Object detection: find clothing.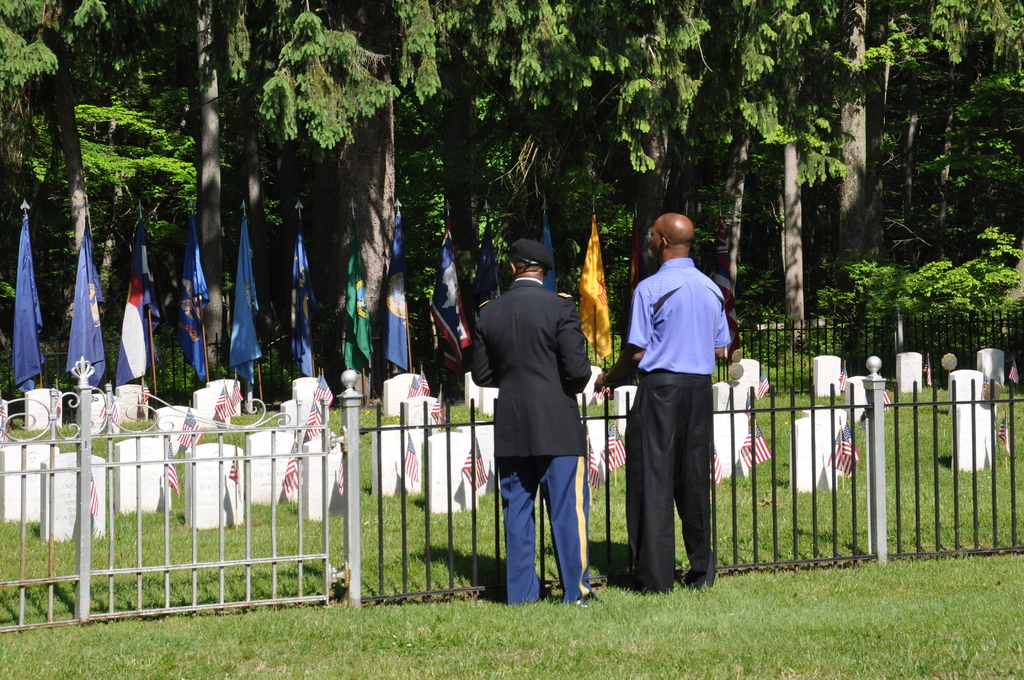
BBox(503, 455, 589, 603).
